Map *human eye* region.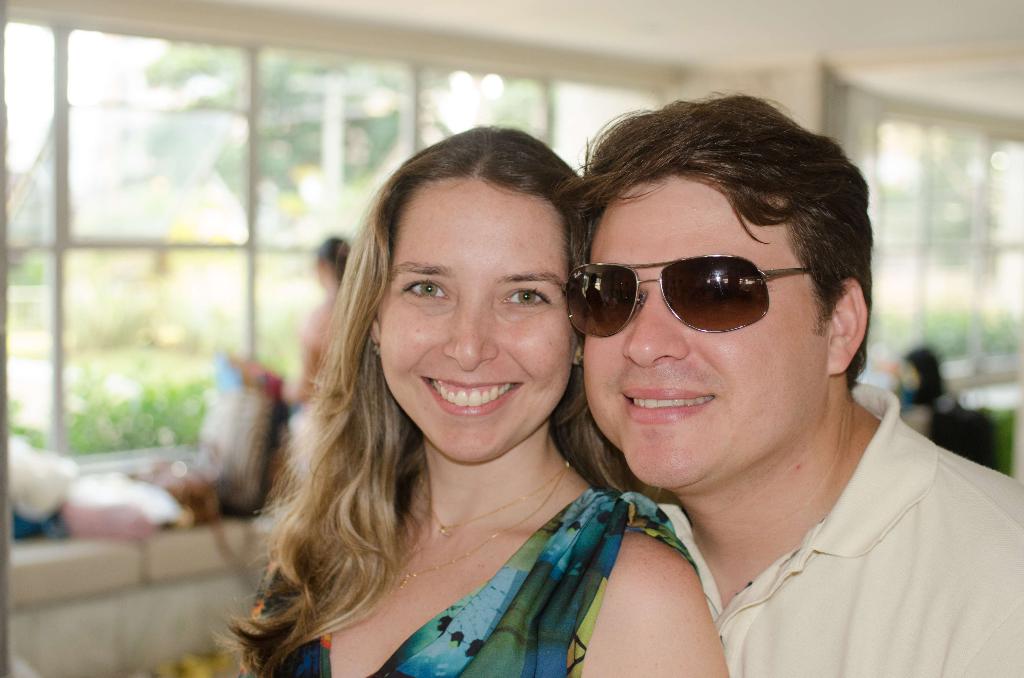
Mapped to (left=691, top=279, right=762, bottom=311).
